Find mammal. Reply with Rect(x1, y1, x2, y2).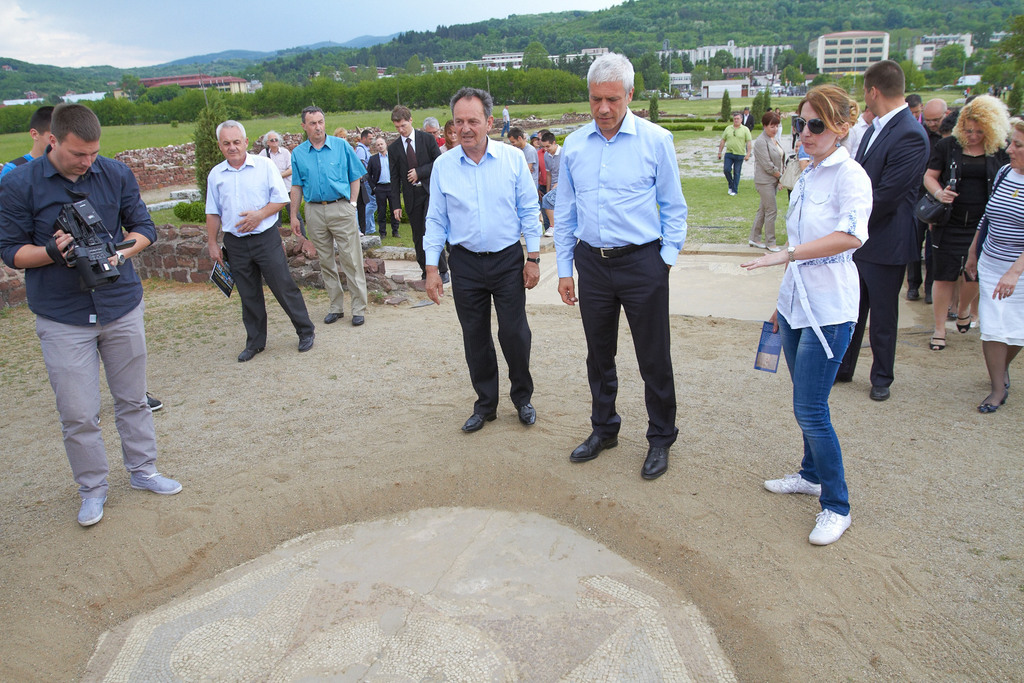
Rect(555, 49, 690, 483).
